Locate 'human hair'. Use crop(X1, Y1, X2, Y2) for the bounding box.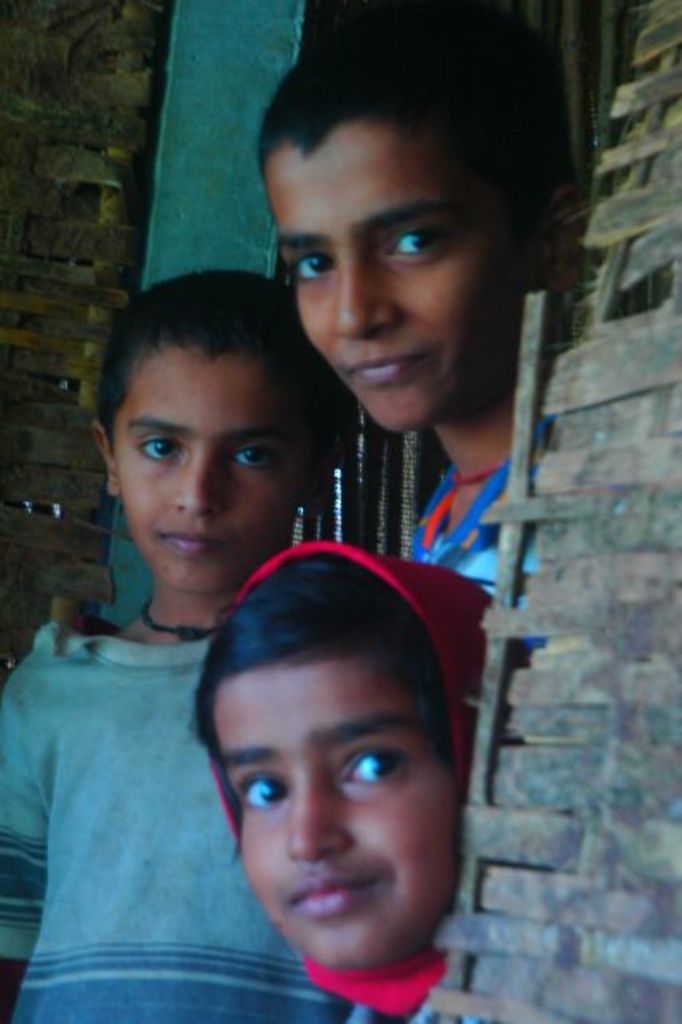
crop(88, 256, 360, 470).
